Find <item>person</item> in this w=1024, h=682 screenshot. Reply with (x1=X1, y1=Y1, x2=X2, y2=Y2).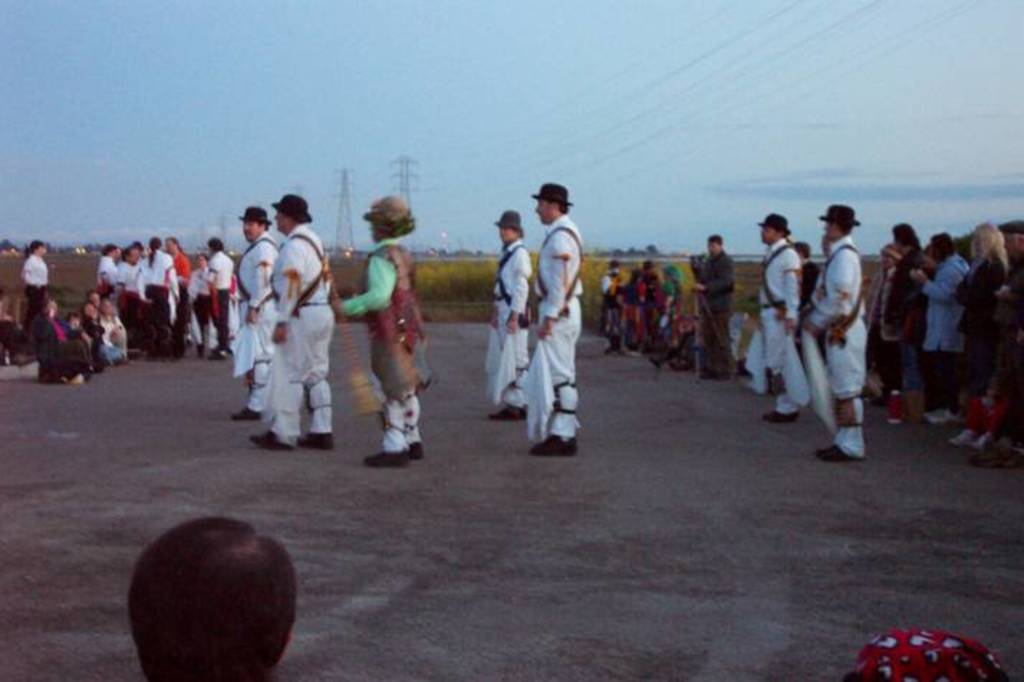
(x1=801, y1=202, x2=875, y2=462).
